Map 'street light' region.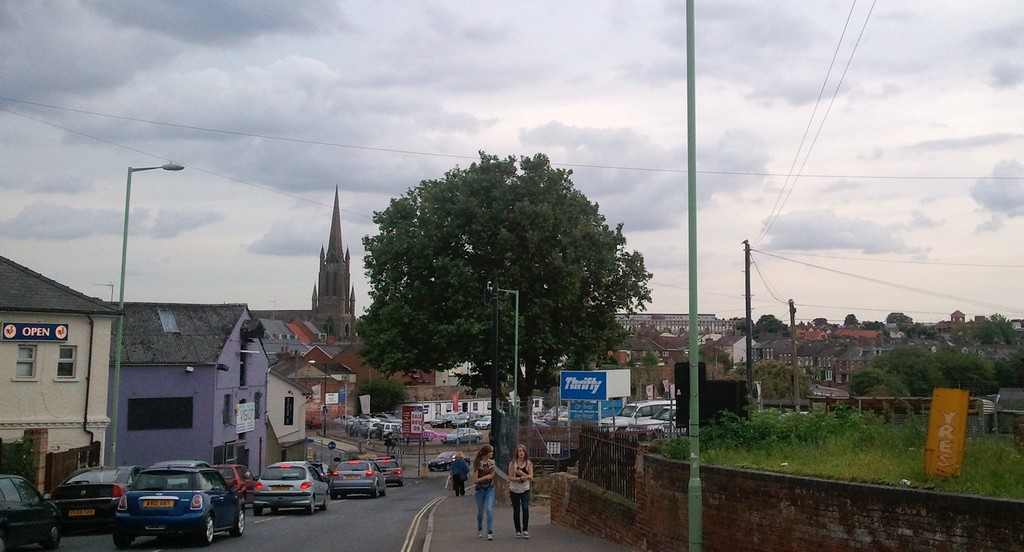
Mapped to pyautogui.locateOnScreen(110, 155, 182, 473).
